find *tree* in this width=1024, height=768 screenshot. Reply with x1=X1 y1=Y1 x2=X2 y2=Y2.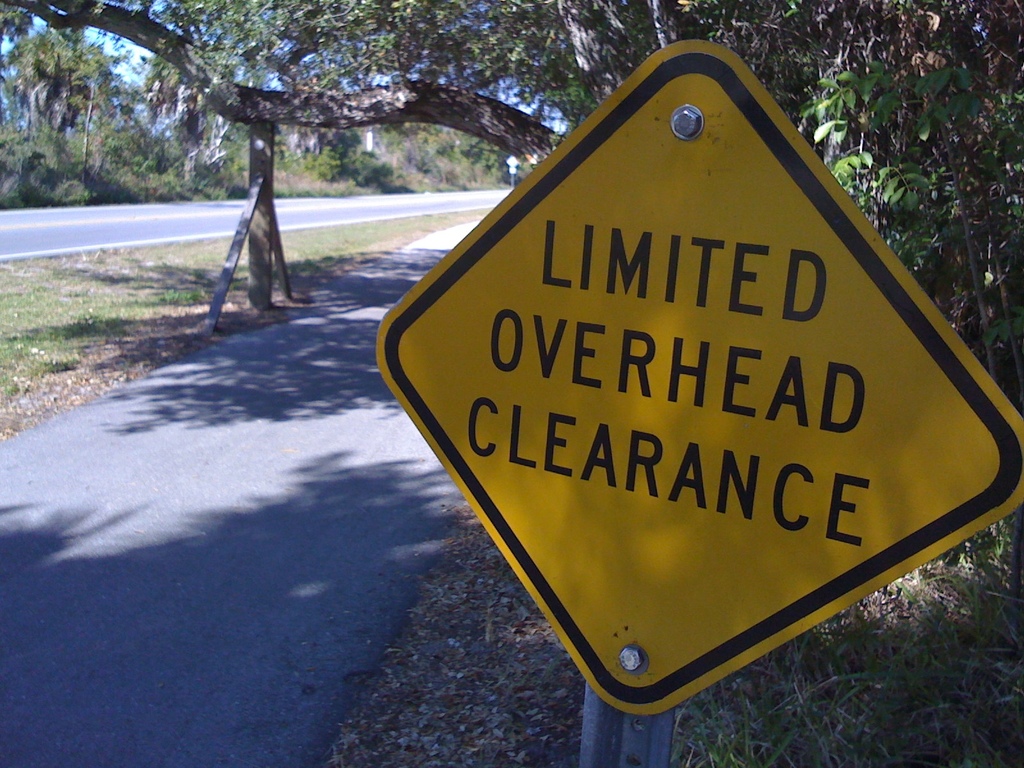
x1=0 y1=0 x2=1022 y2=320.
